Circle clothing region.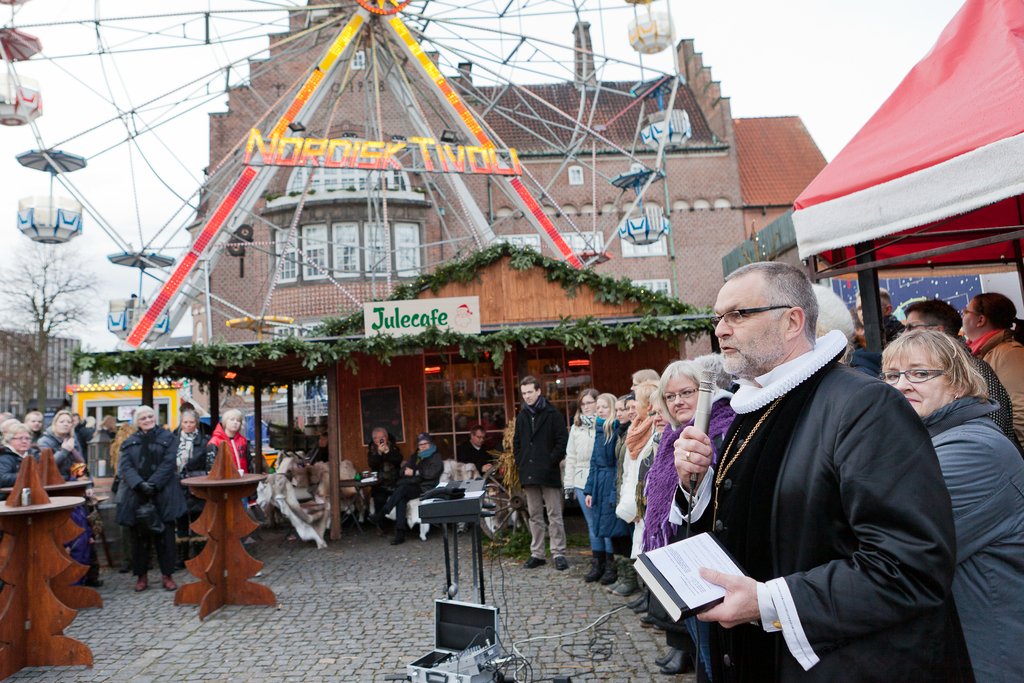
Region: region(118, 431, 188, 579).
